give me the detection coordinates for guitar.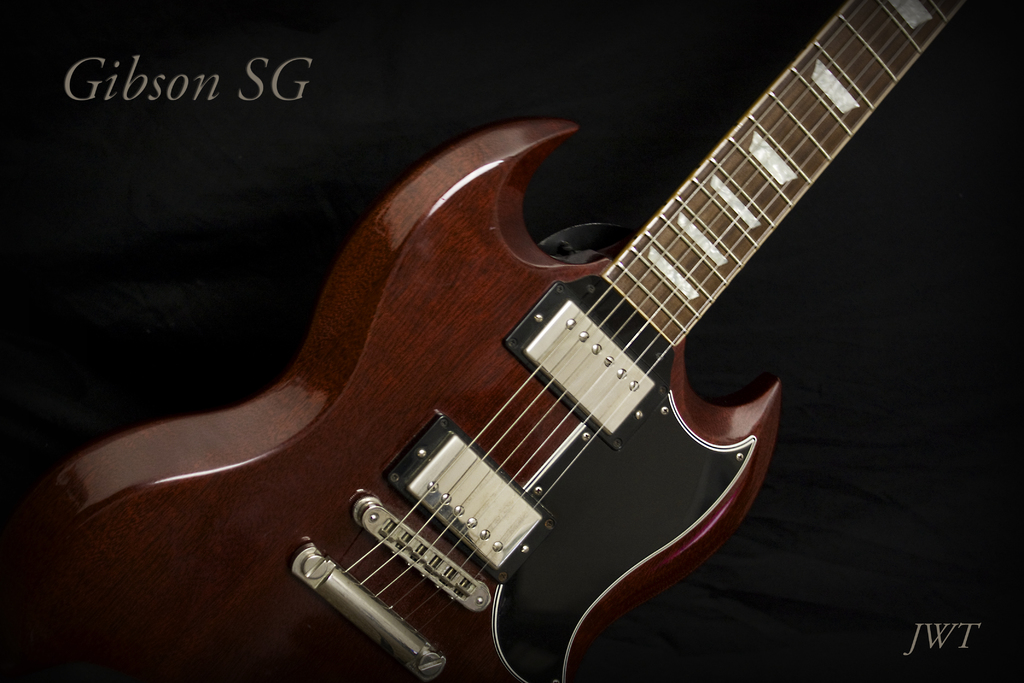
111, 12, 963, 682.
